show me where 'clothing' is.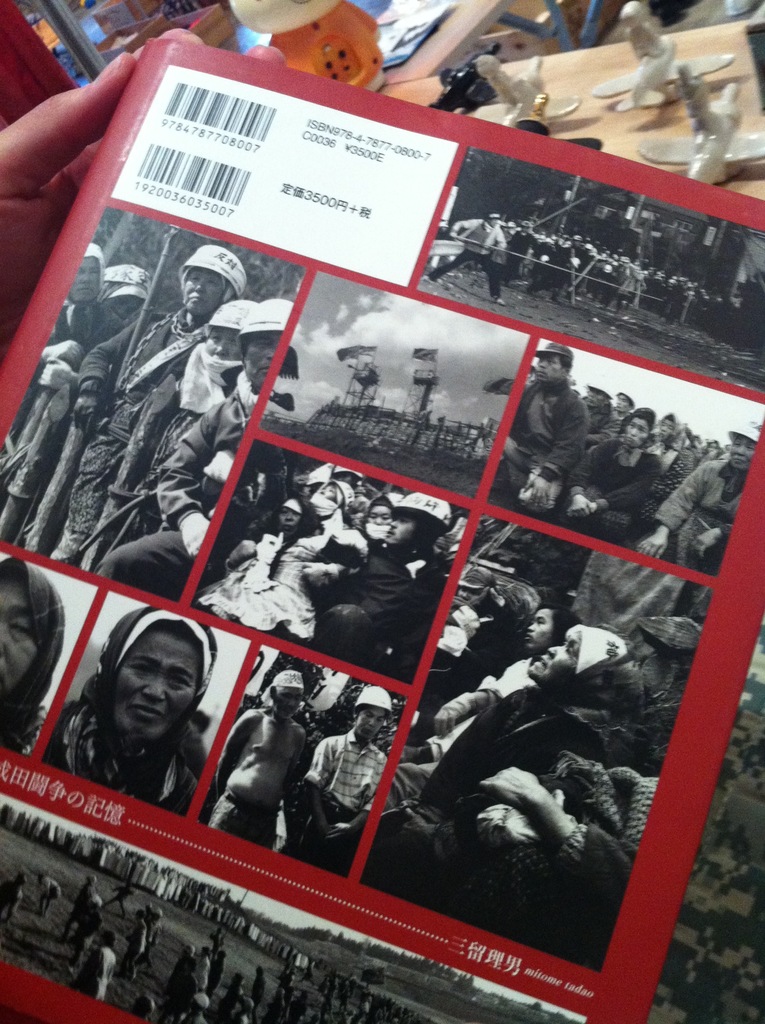
'clothing' is at x1=508 y1=324 x2=626 y2=507.
